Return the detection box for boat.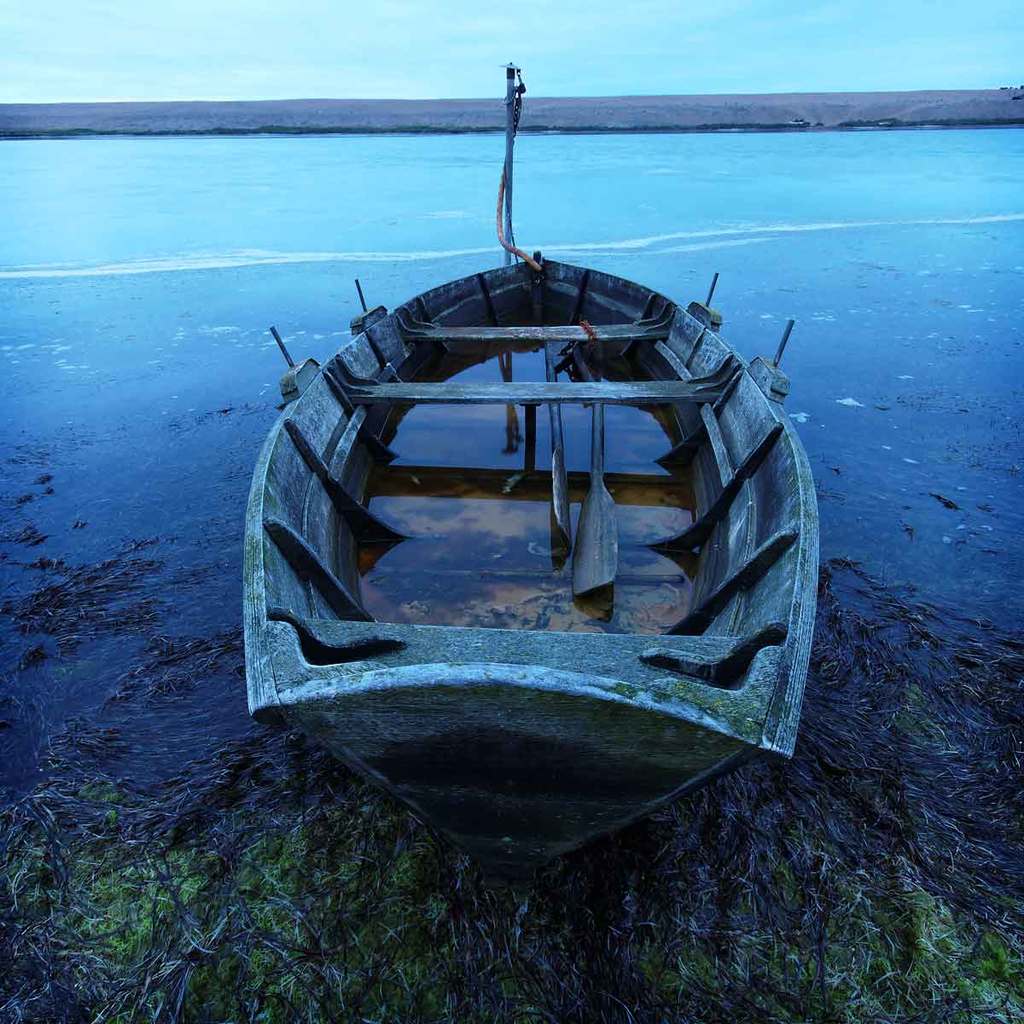
(245, 60, 820, 870).
